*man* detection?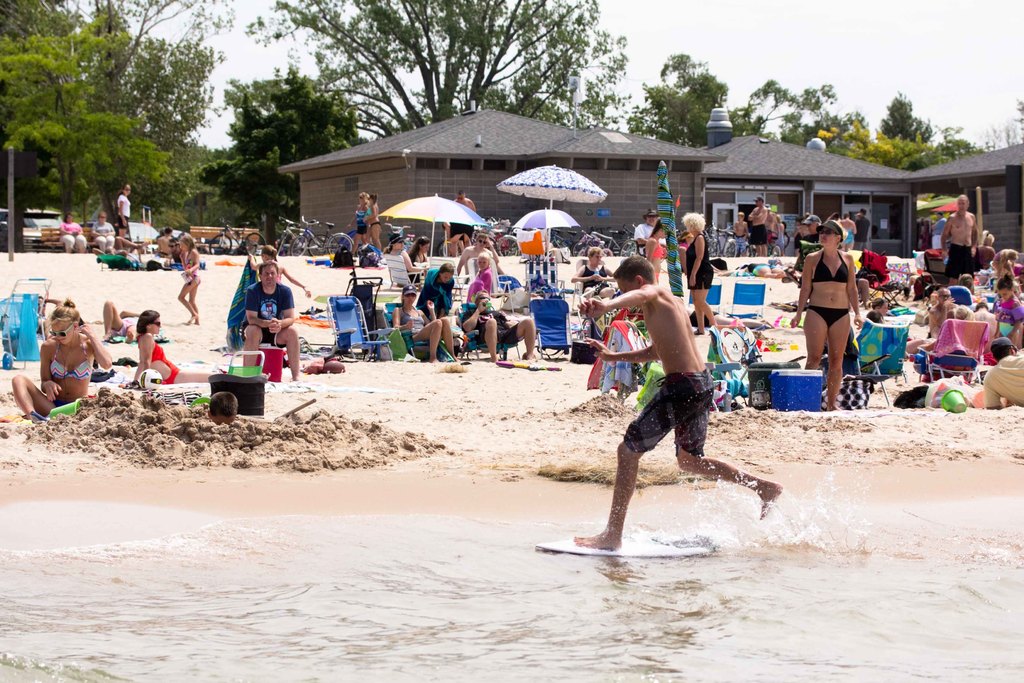
bbox(851, 210, 872, 251)
